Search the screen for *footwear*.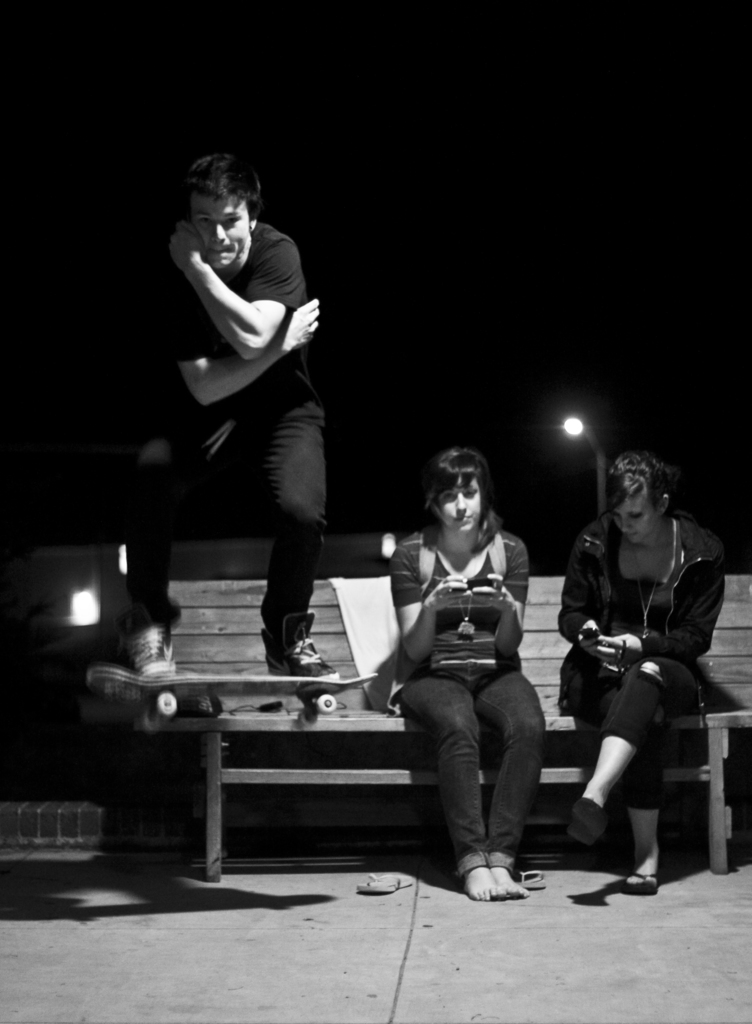
Found at box=[263, 615, 335, 684].
